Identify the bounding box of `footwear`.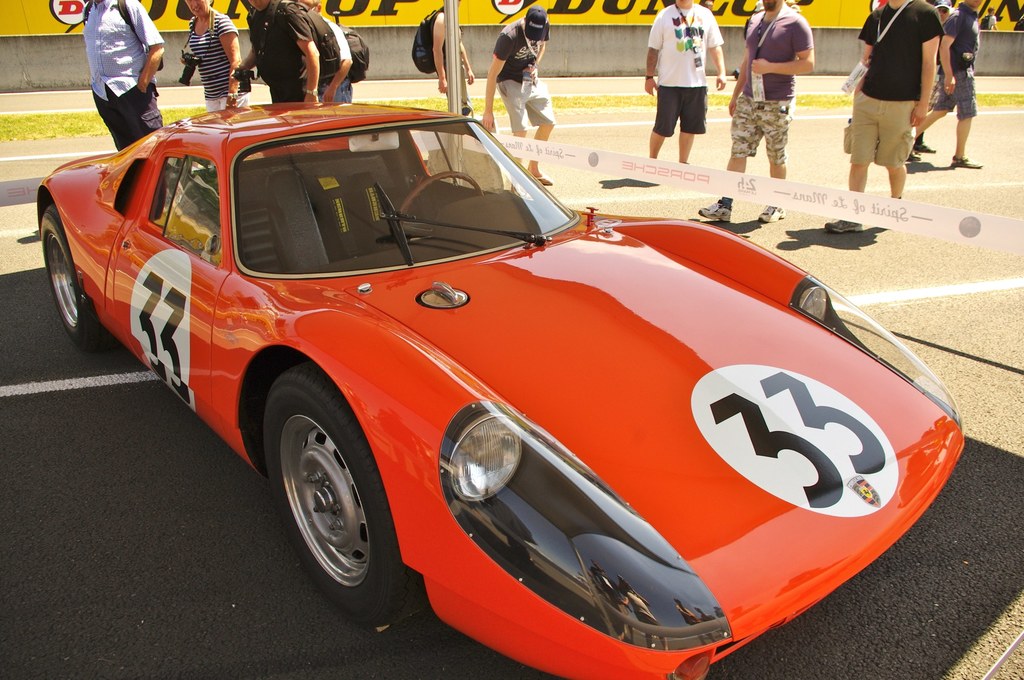
crop(823, 218, 865, 234).
